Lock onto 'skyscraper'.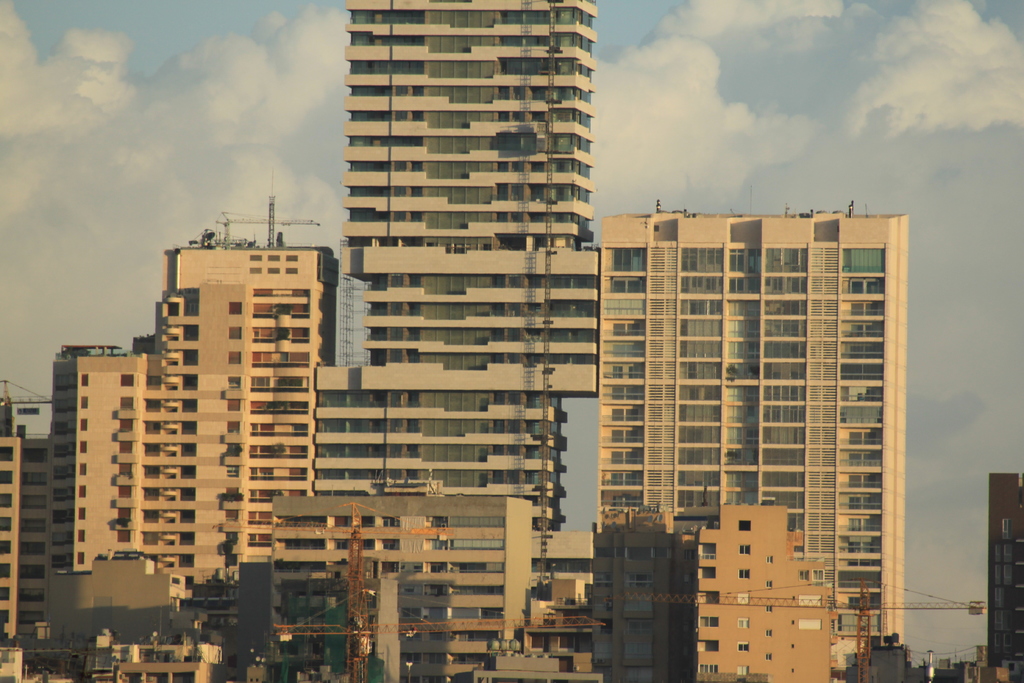
Locked: locate(298, 0, 604, 530).
